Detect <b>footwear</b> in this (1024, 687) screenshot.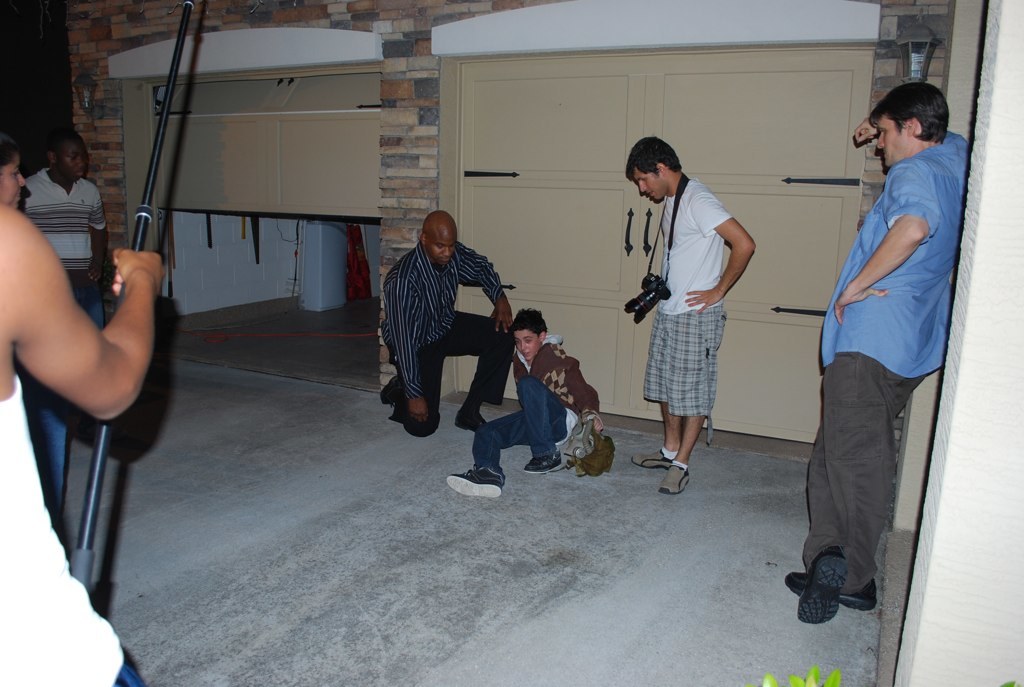
Detection: 632 448 673 469.
